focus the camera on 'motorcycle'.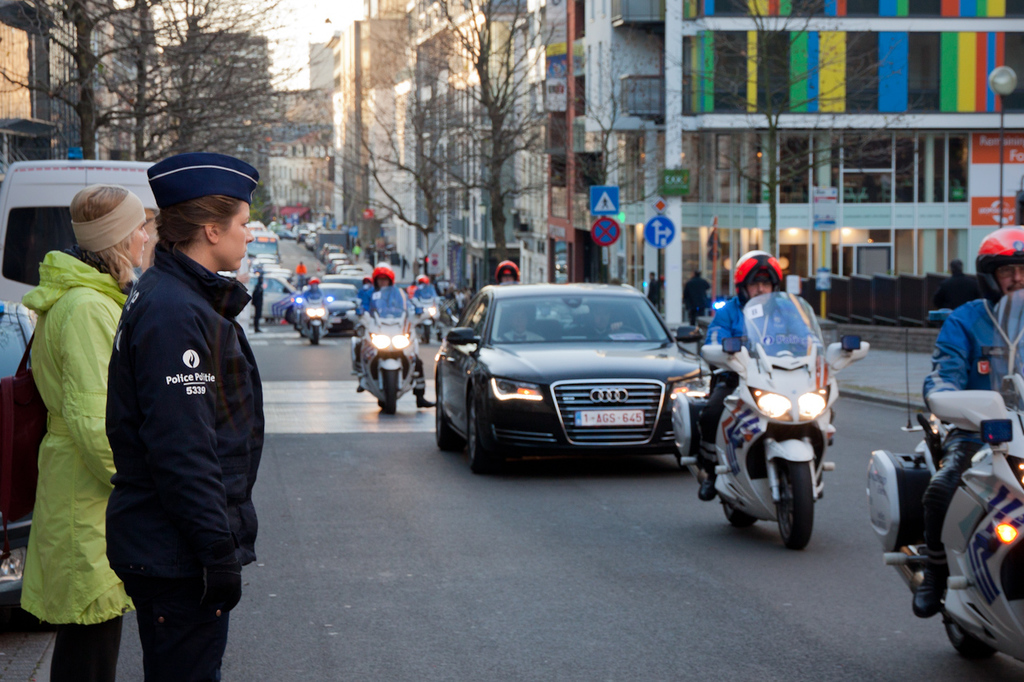
Focus region: [298,292,334,345].
